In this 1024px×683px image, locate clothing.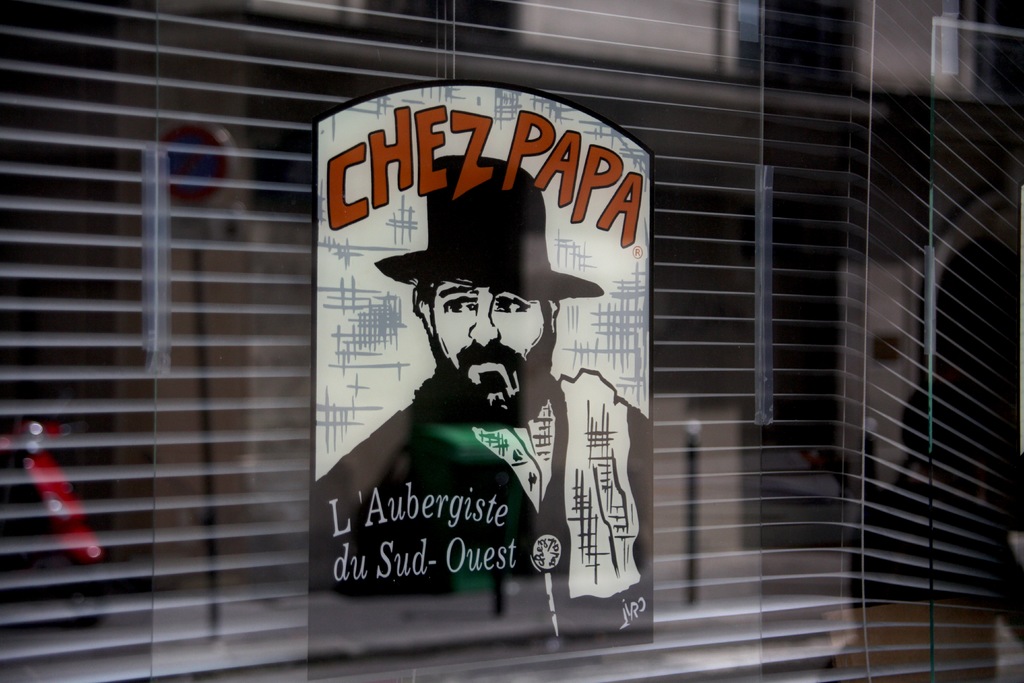
Bounding box: bbox=(312, 371, 653, 604).
